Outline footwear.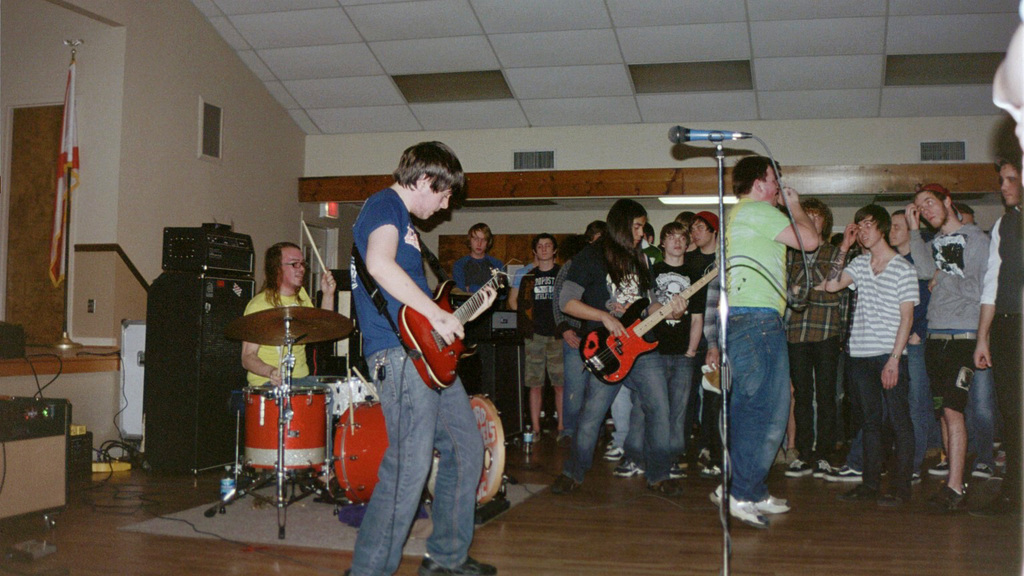
Outline: bbox(785, 455, 811, 477).
